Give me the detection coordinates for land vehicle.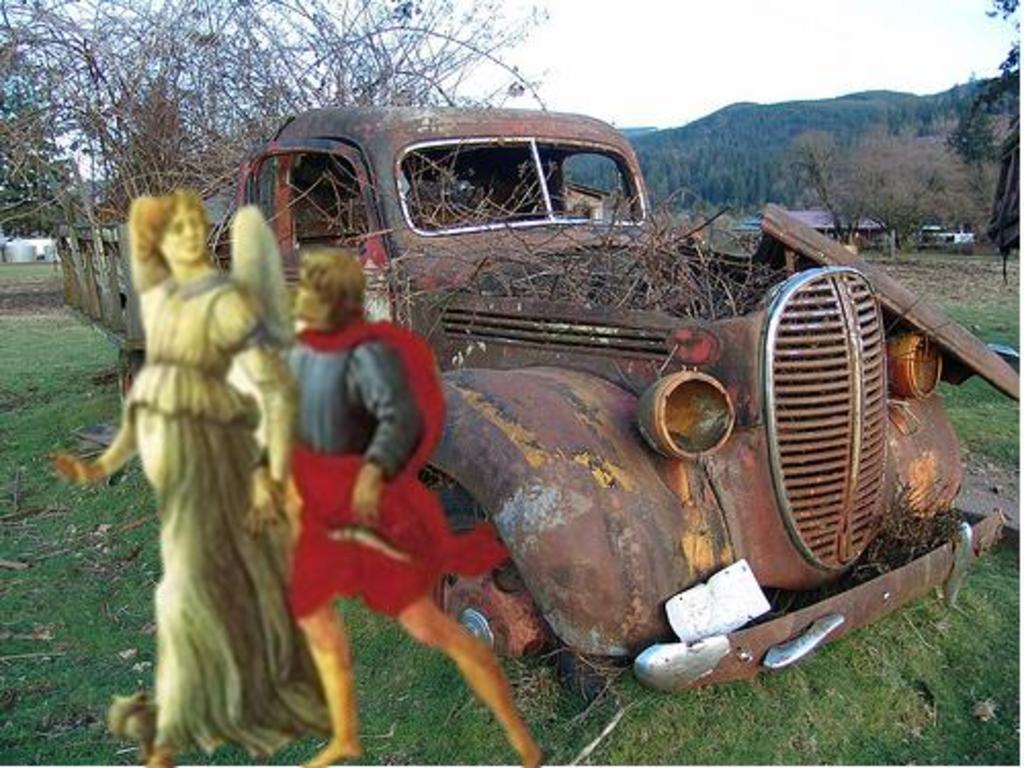
bbox=[68, 98, 971, 702].
